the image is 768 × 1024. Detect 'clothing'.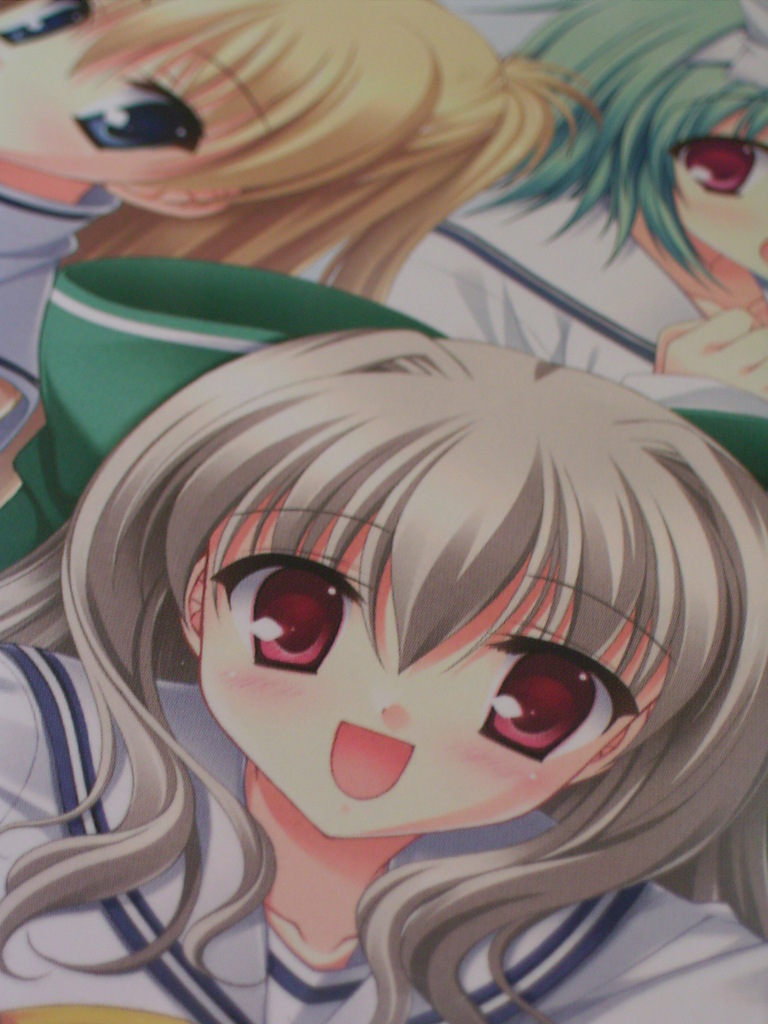
Detection: 625,379,767,502.
